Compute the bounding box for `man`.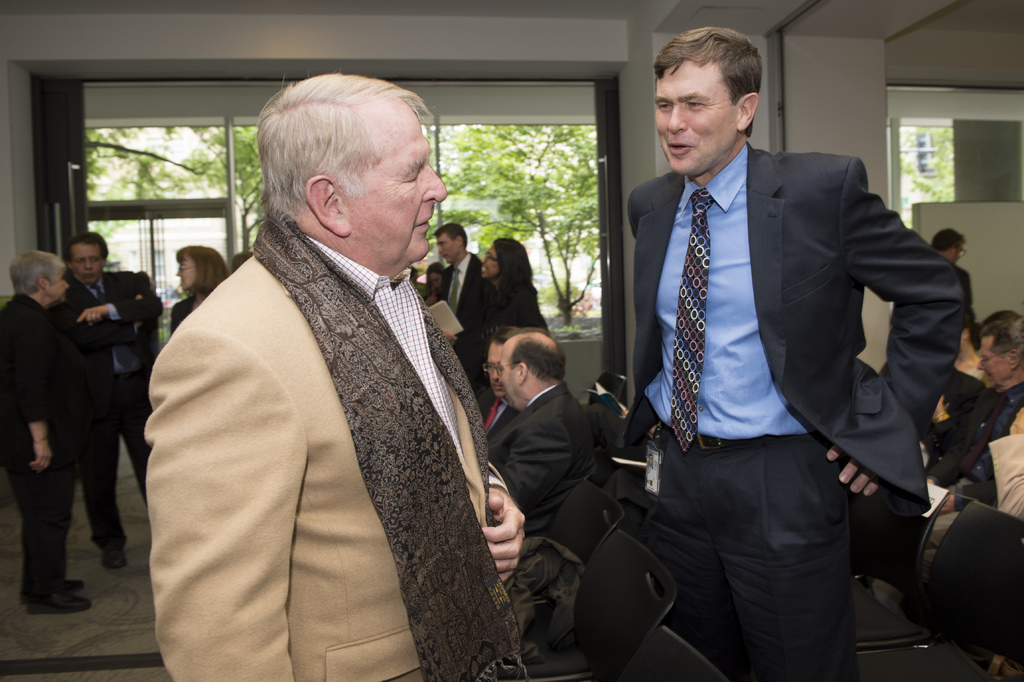
locate(933, 317, 1023, 514).
